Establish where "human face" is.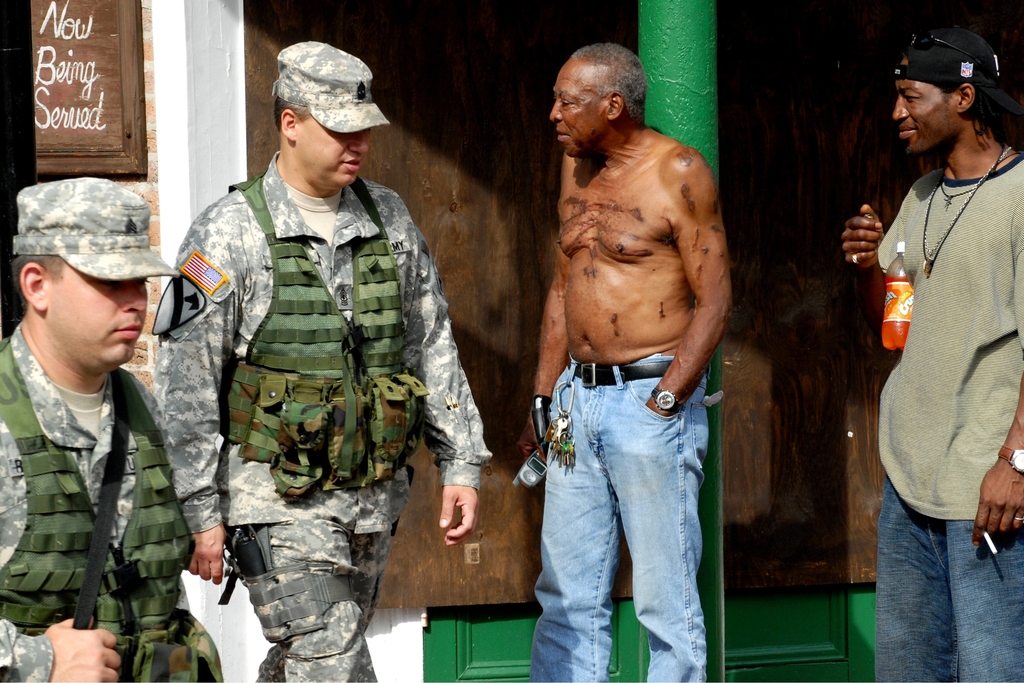
Established at bbox(298, 110, 370, 188).
